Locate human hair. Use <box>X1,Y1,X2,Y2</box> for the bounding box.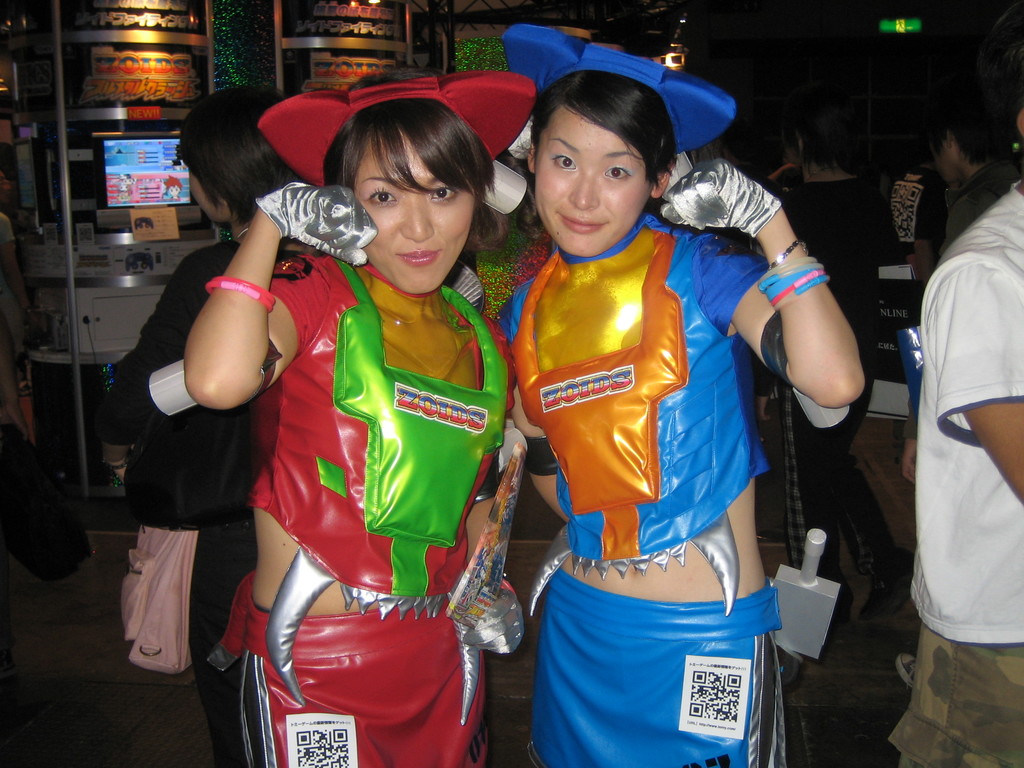
<box>525,69,679,195</box>.
